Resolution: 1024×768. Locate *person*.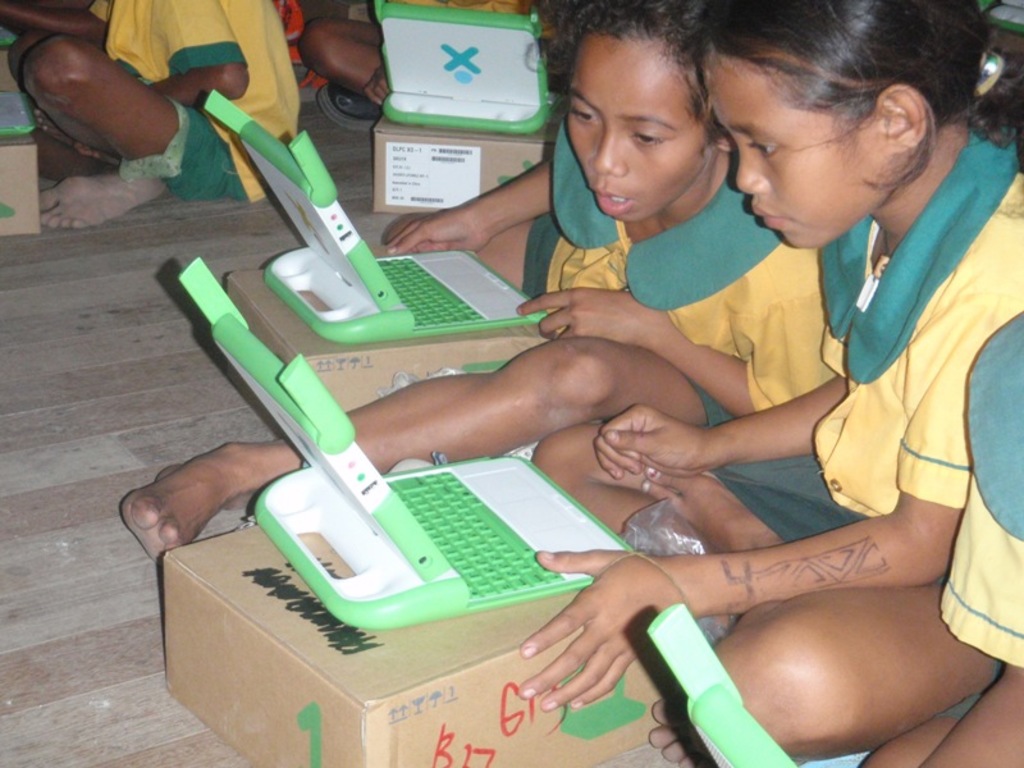
122, 0, 840, 562.
